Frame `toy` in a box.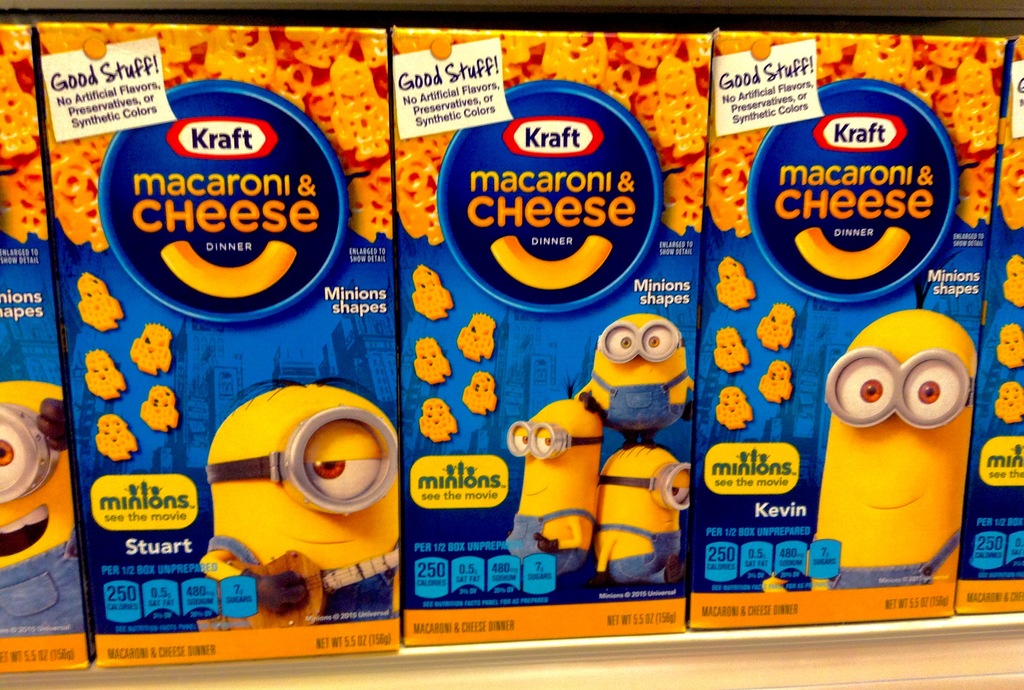
Rect(454, 370, 497, 424).
